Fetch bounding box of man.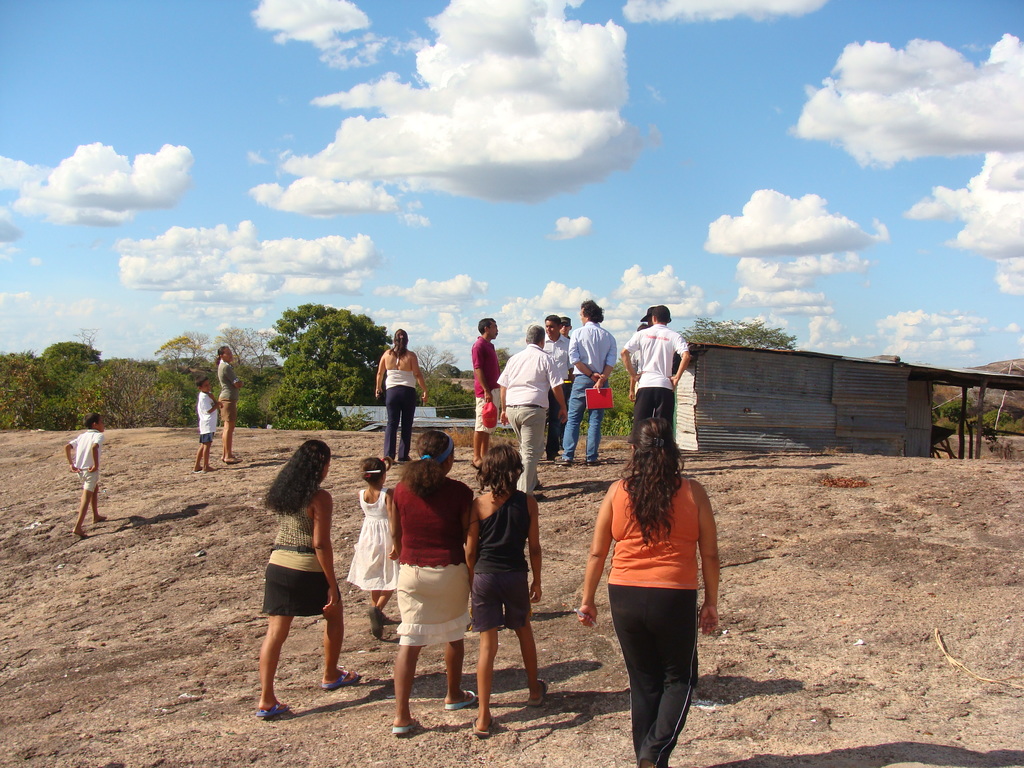
Bbox: box=[541, 310, 572, 463].
